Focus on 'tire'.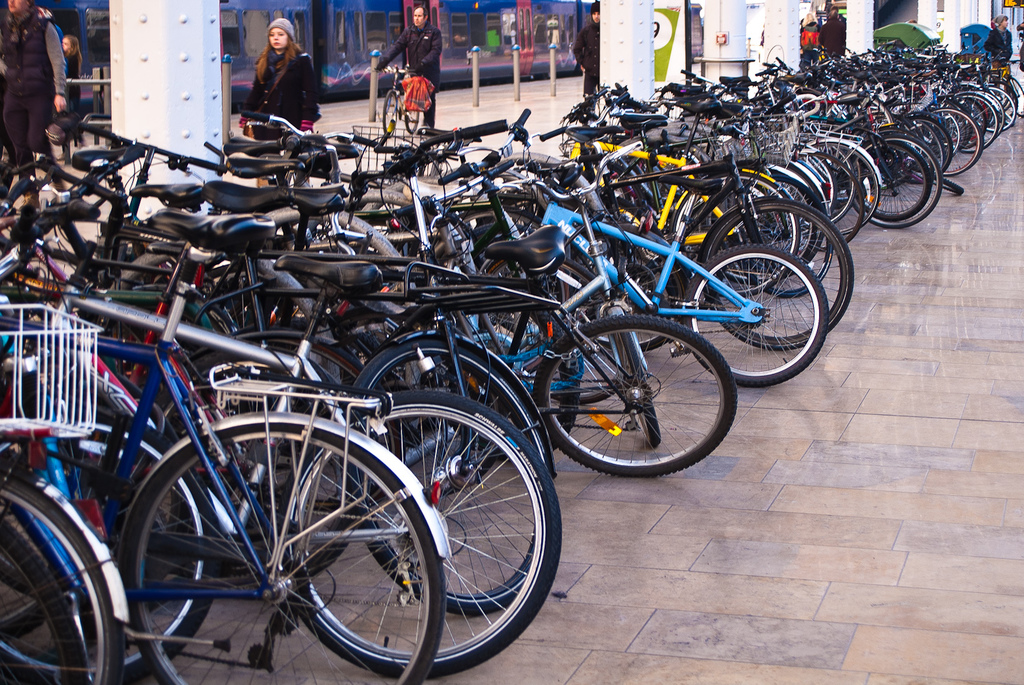
Focused at x1=126, y1=422, x2=444, y2=684.
